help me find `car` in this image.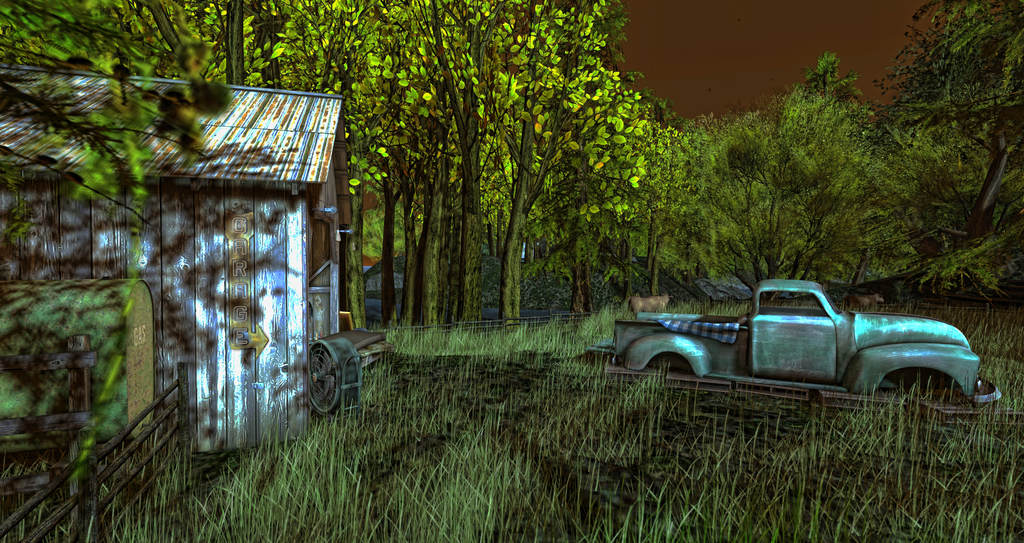
Found it: 609,276,926,398.
